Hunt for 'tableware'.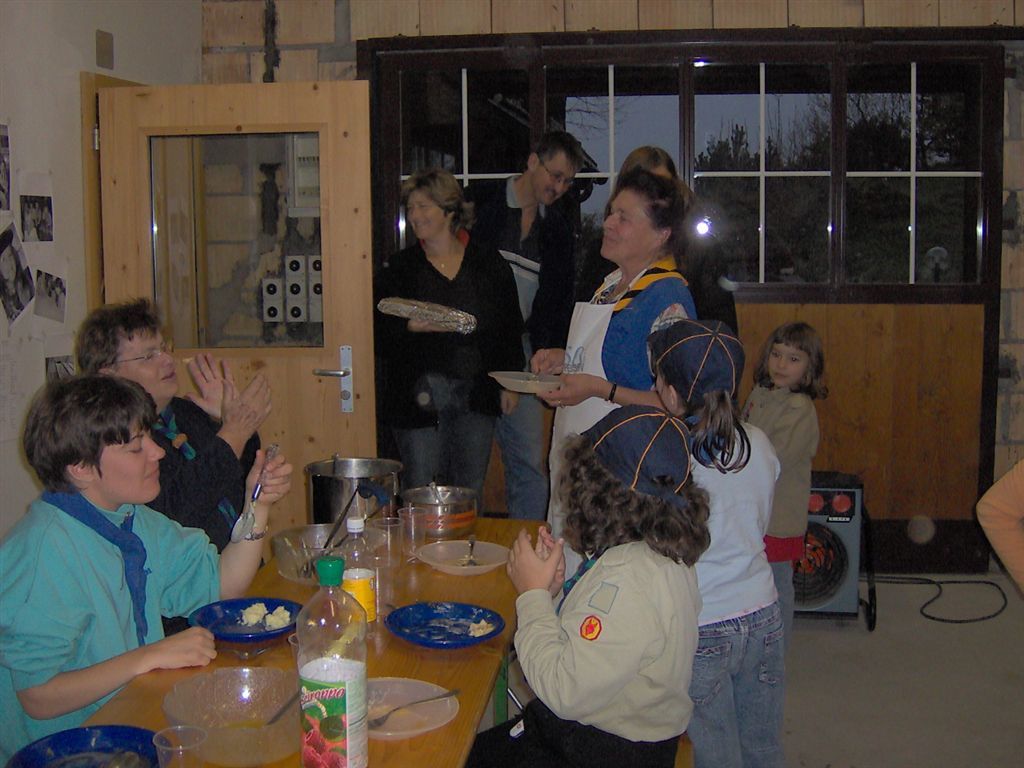
Hunted down at (left=159, top=663, right=304, bottom=767).
